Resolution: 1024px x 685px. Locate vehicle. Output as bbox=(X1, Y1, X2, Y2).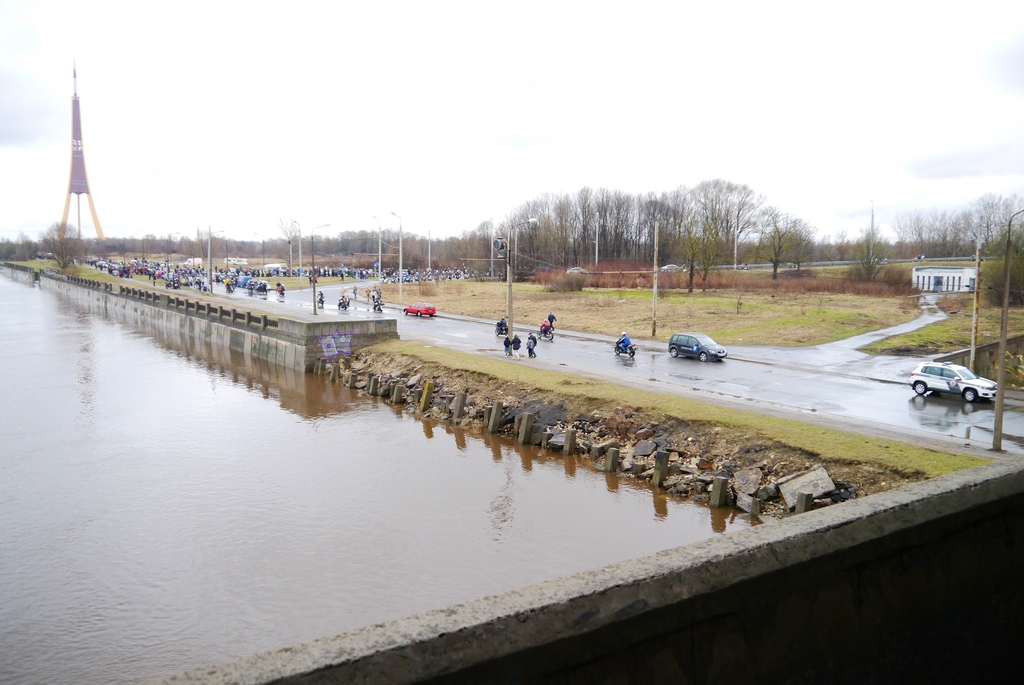
bbox=(908, 359, 1003, 394).
